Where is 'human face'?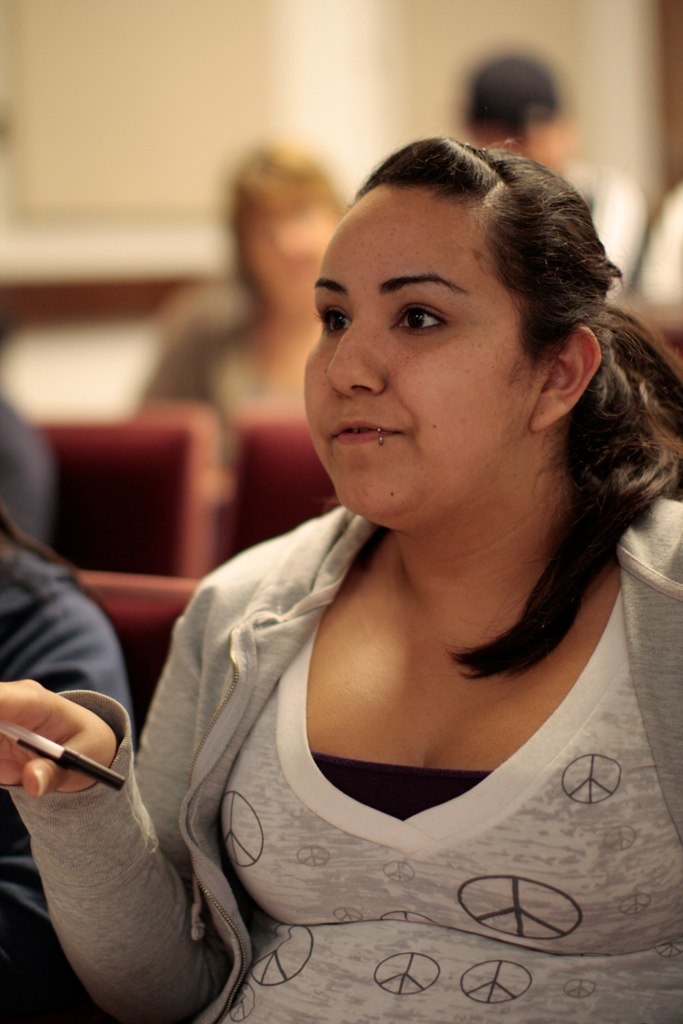
bbox(299, 190, 540, 519).
